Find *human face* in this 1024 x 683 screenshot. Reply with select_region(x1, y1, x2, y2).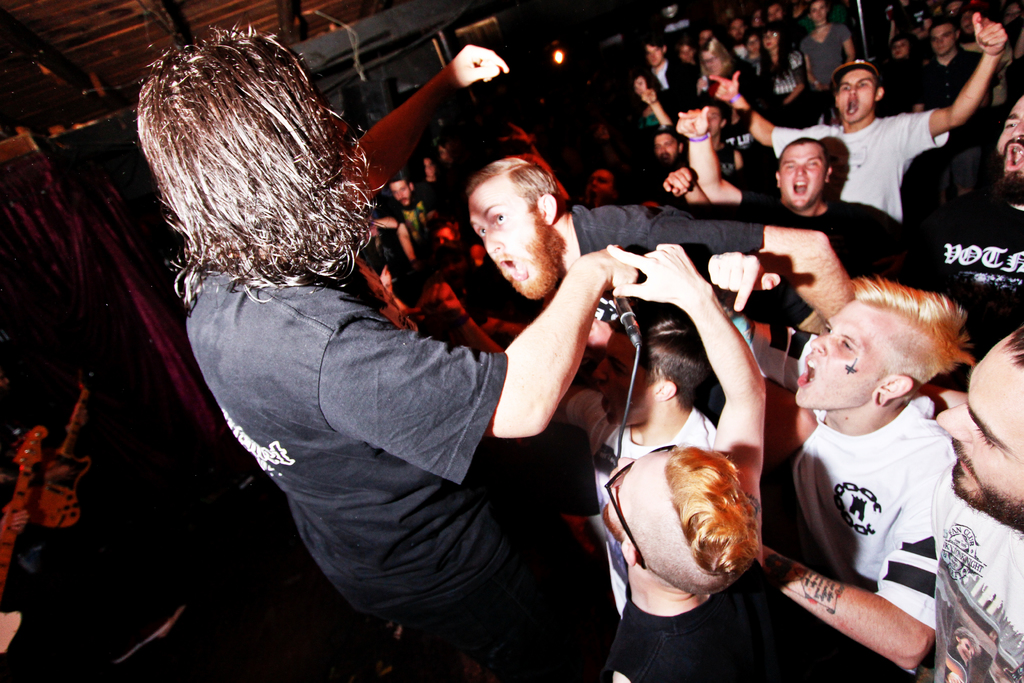
select_region(464, 181, 545, 300).
